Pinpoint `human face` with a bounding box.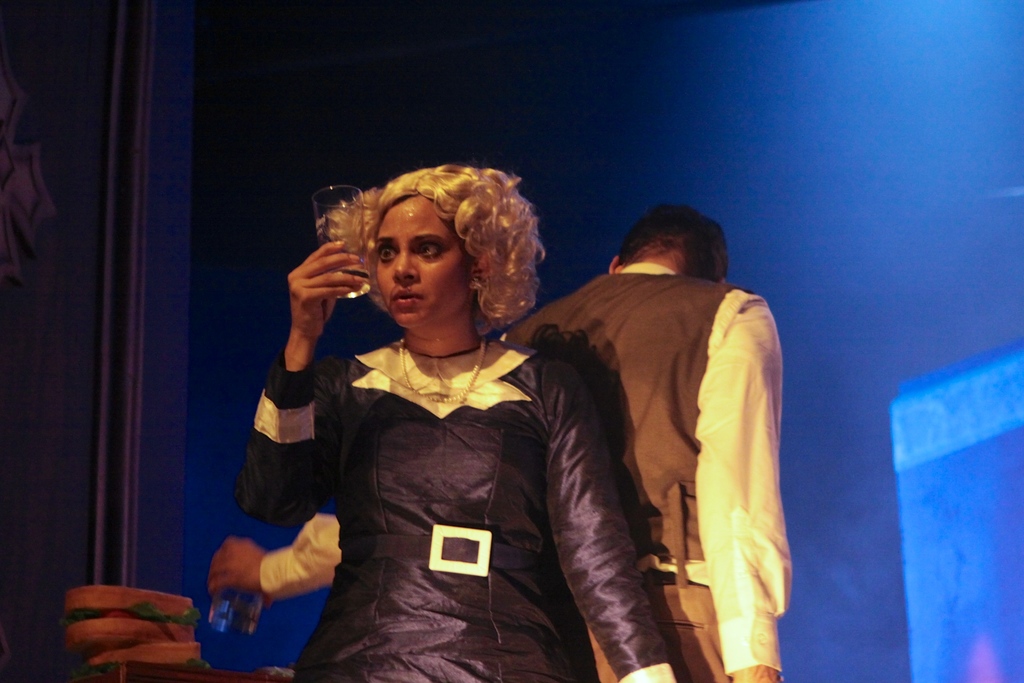
[x1=378, y1=193, x2=471, y2=329].
